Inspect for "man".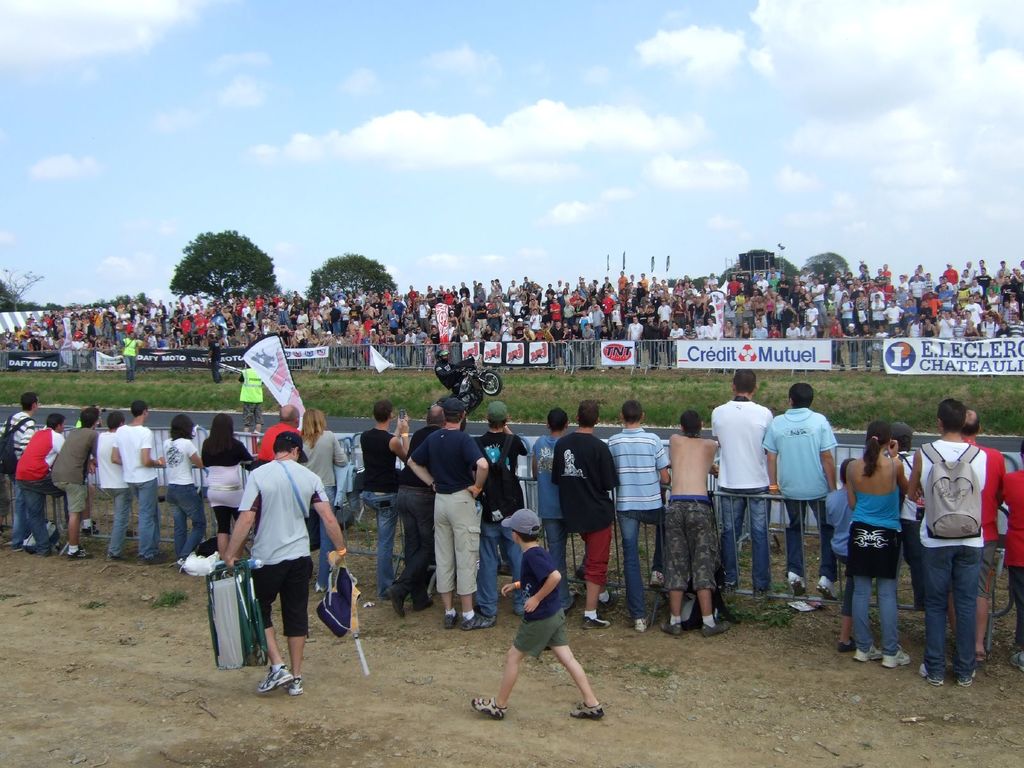
Inspection: locate(111, 401, 168, 562).
